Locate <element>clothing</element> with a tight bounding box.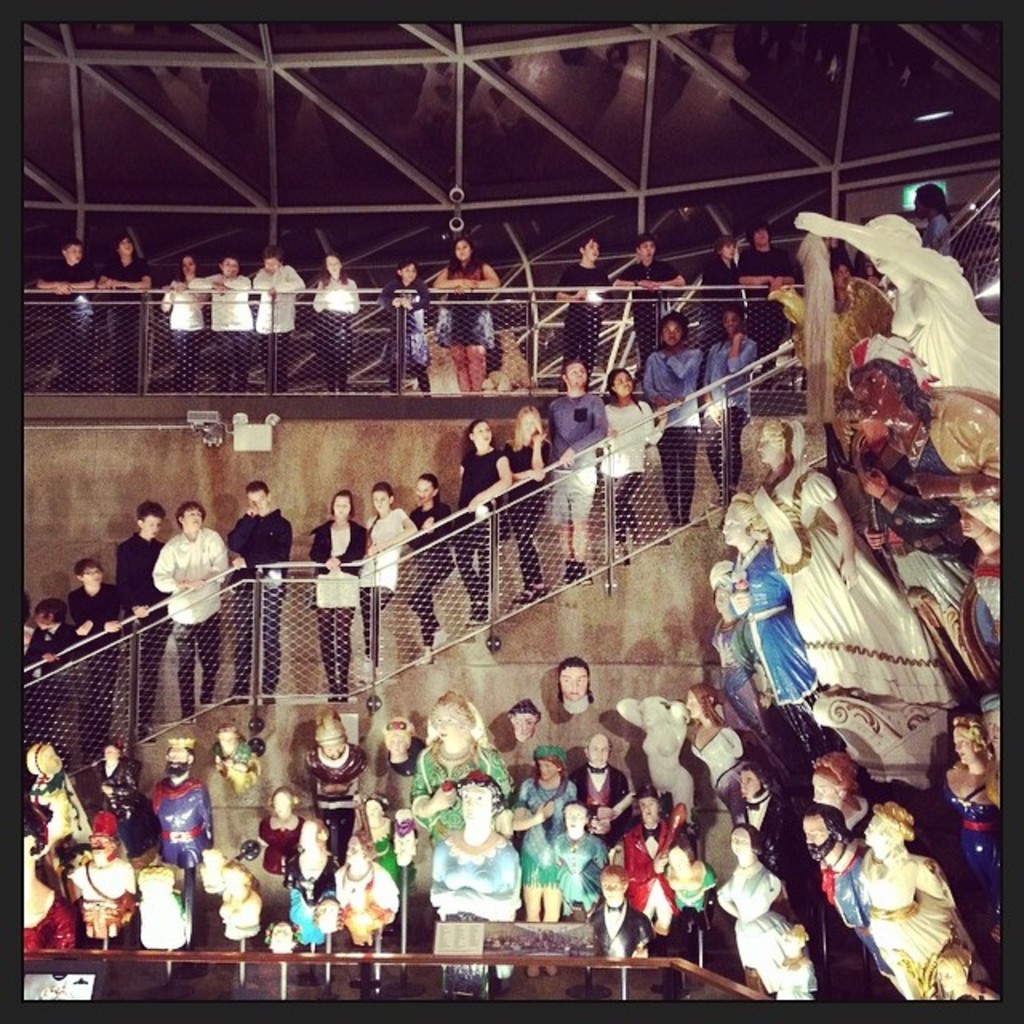
BBox(98, 754, 155, 856).
